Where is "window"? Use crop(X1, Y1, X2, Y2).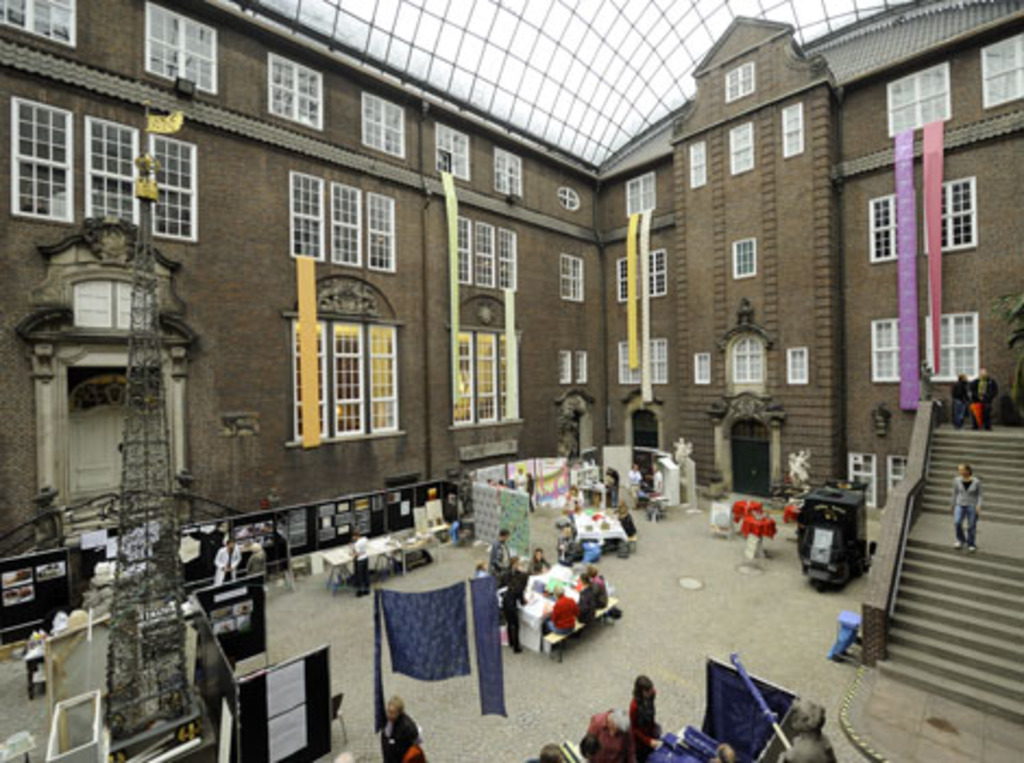
crop(575, 347, 590, 384).
